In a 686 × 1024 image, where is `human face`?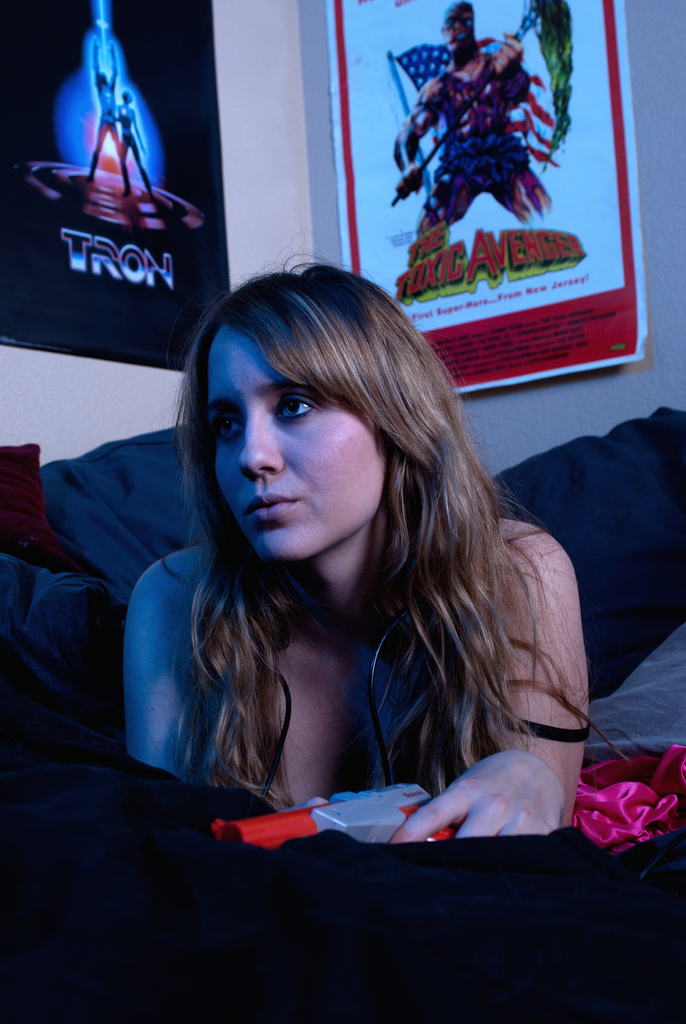
{"x1": 205, "y1": 323, "x2": 388, "y2": 559}.
